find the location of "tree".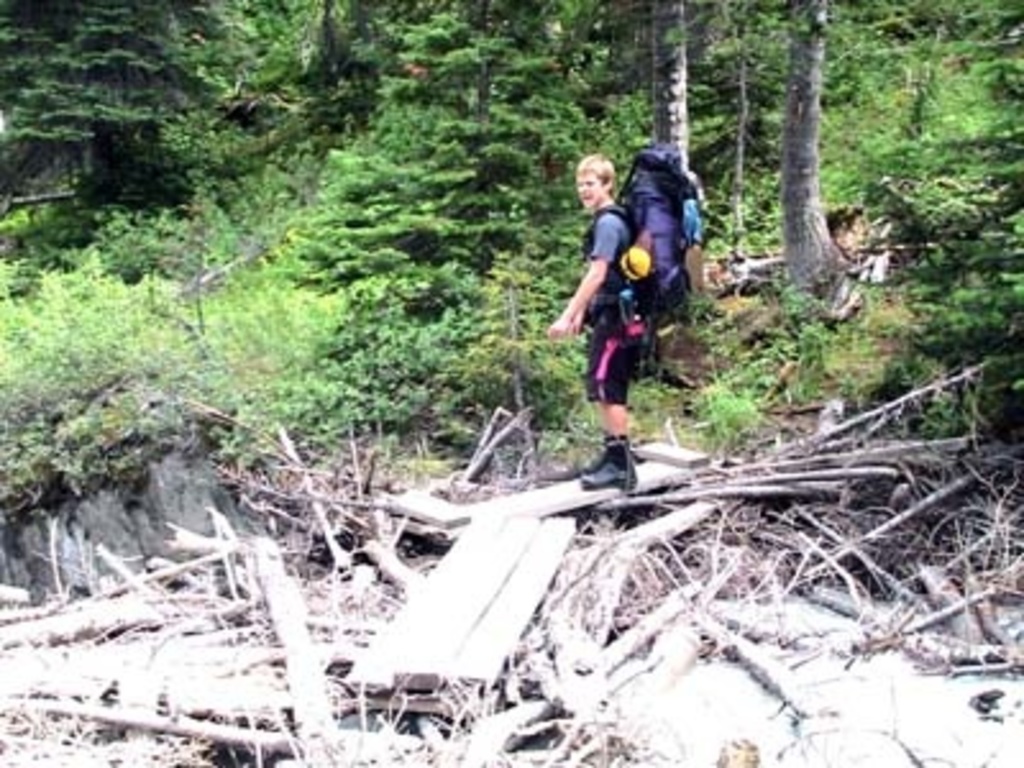
Location: 819,0,1021,335.
